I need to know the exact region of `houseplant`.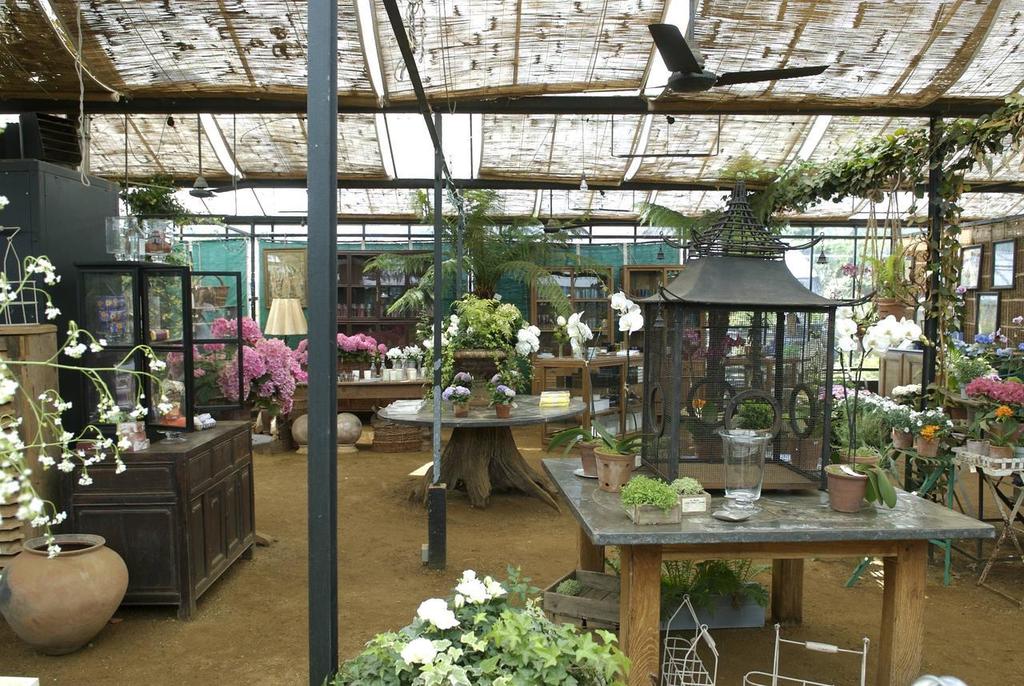
Region: left=831, top=402, right=883, bottom=465.
